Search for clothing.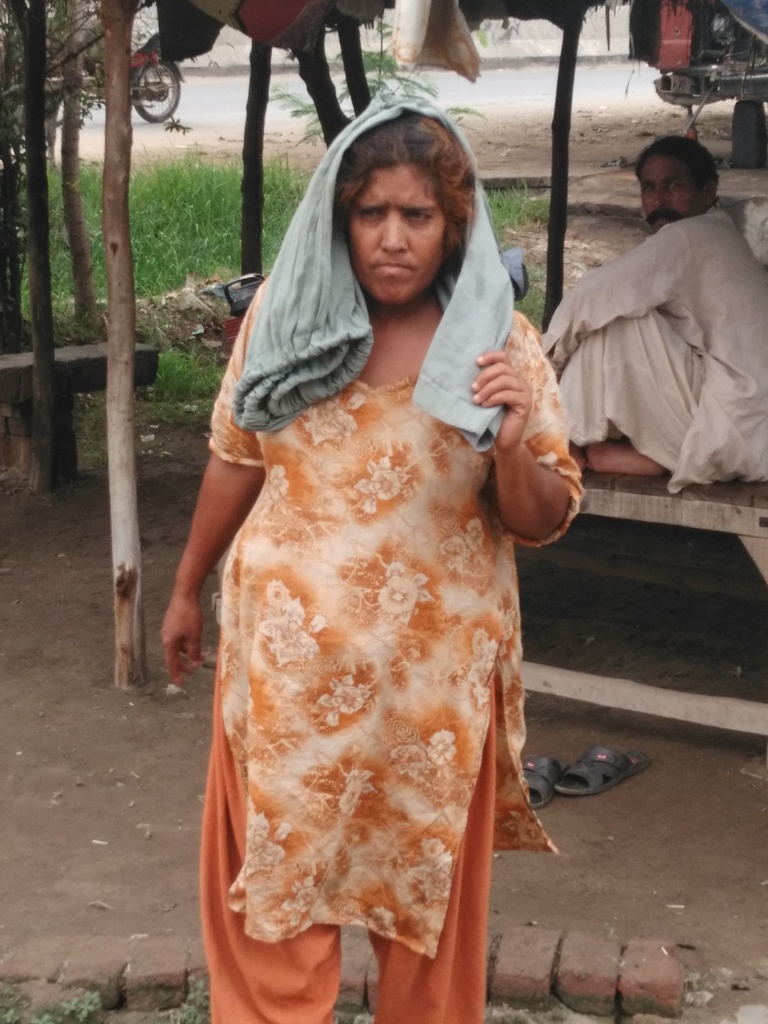
Found at locate(177, 198, 574, 972).
